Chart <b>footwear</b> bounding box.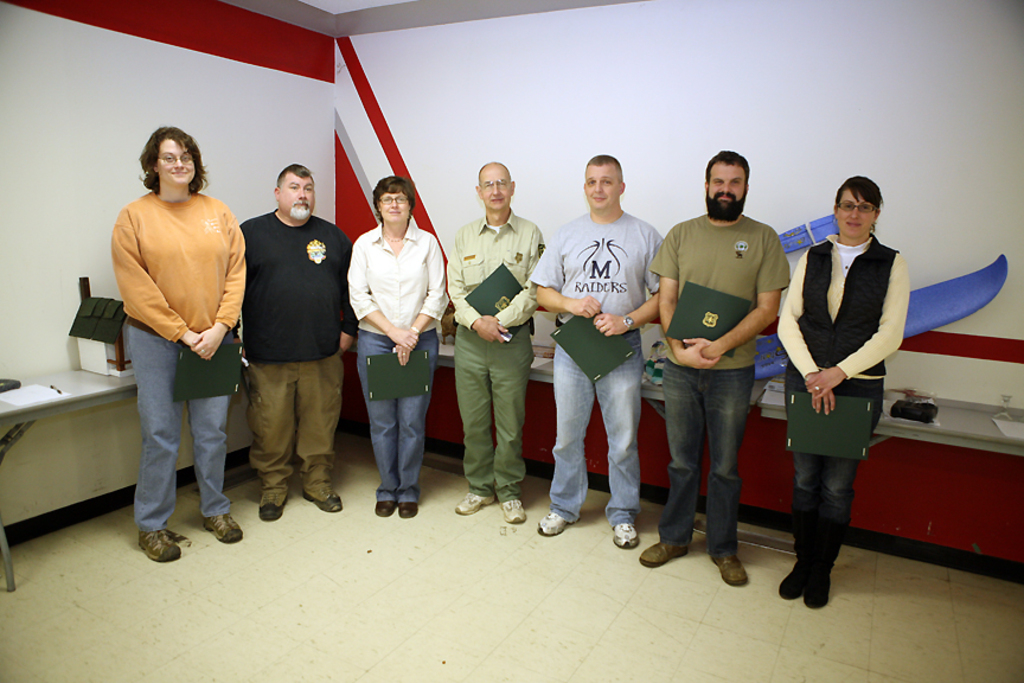
Charted: <region>254, 483, 289, 523</region>.
